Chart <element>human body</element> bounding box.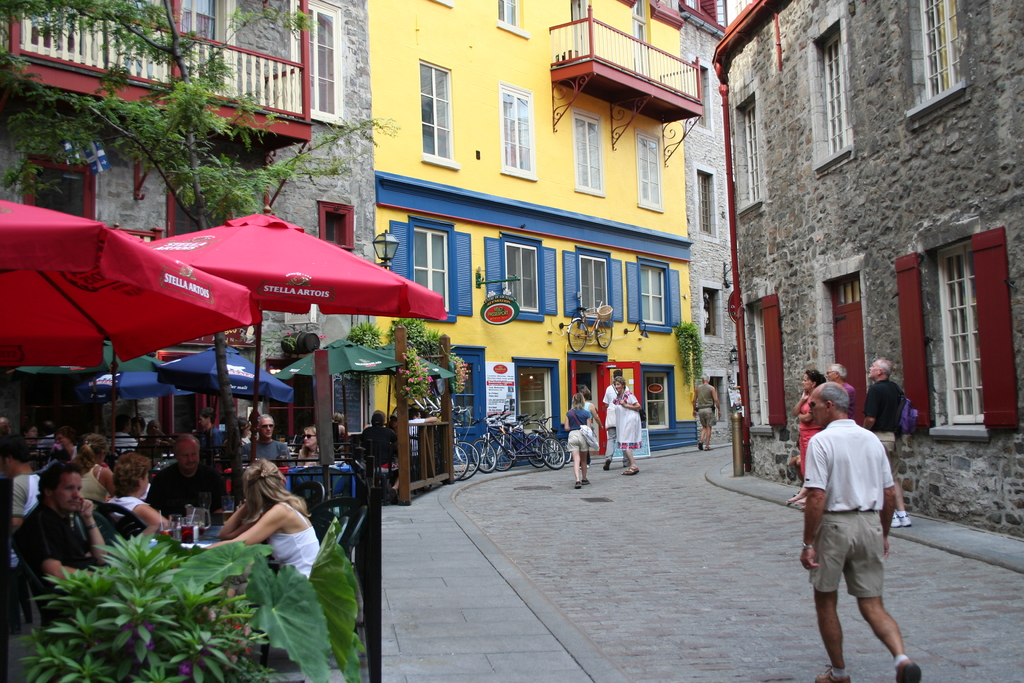
Charted: (787, 372, 921, 681).
